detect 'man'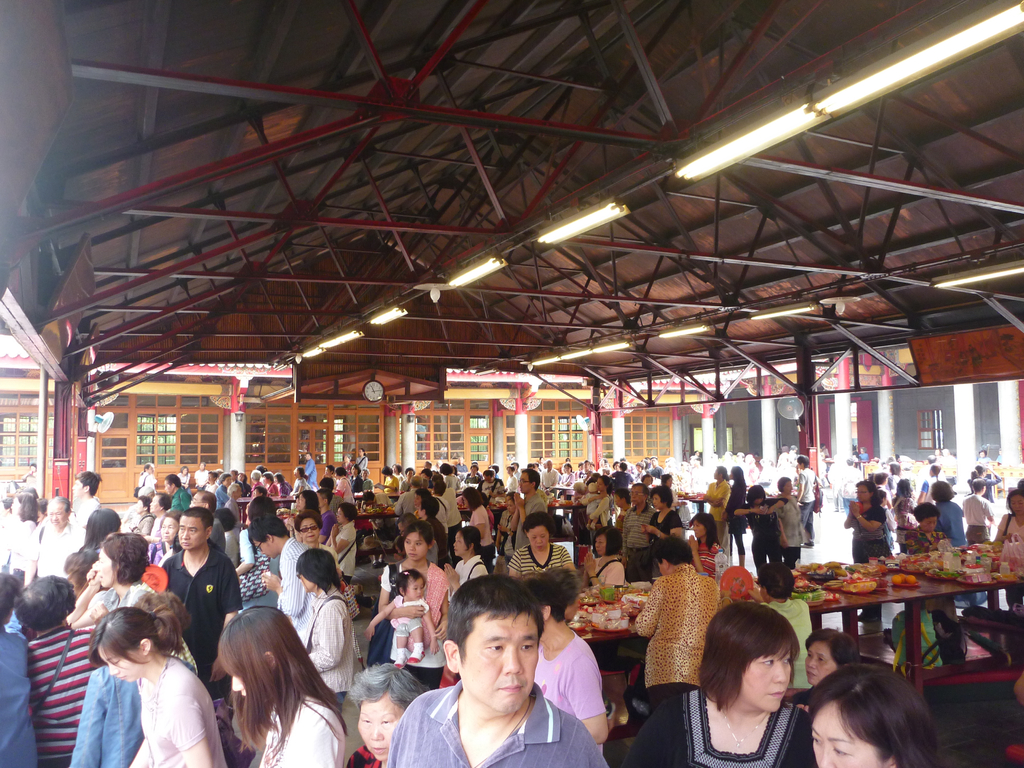
bbox(963, 479, 996, 545)
